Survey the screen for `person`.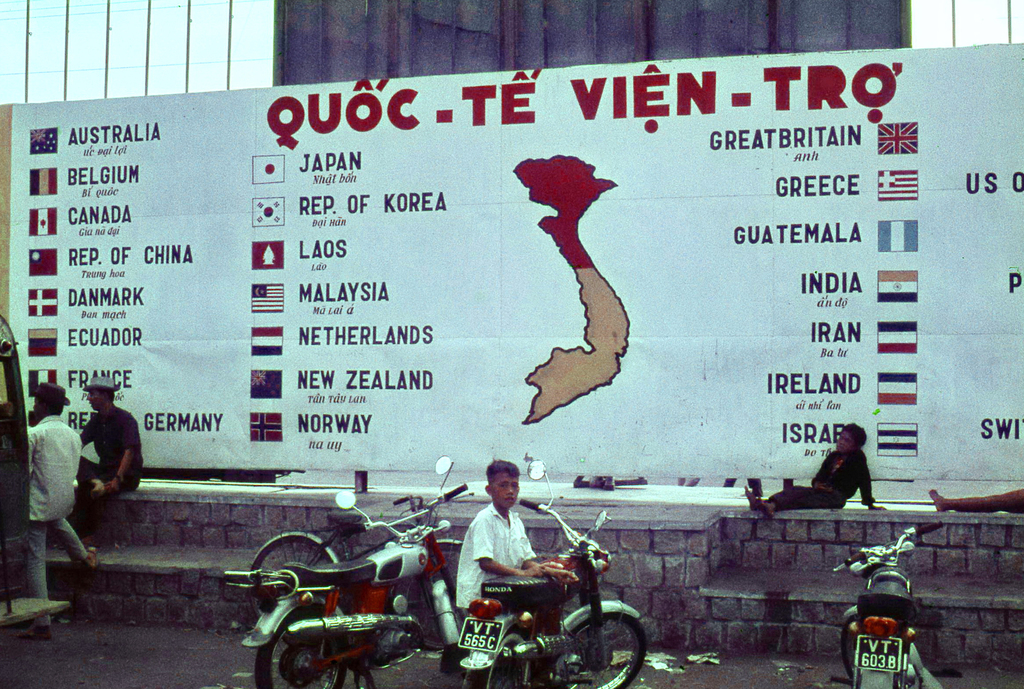
Survey found: bbox=[81, 376, 143, 551].
